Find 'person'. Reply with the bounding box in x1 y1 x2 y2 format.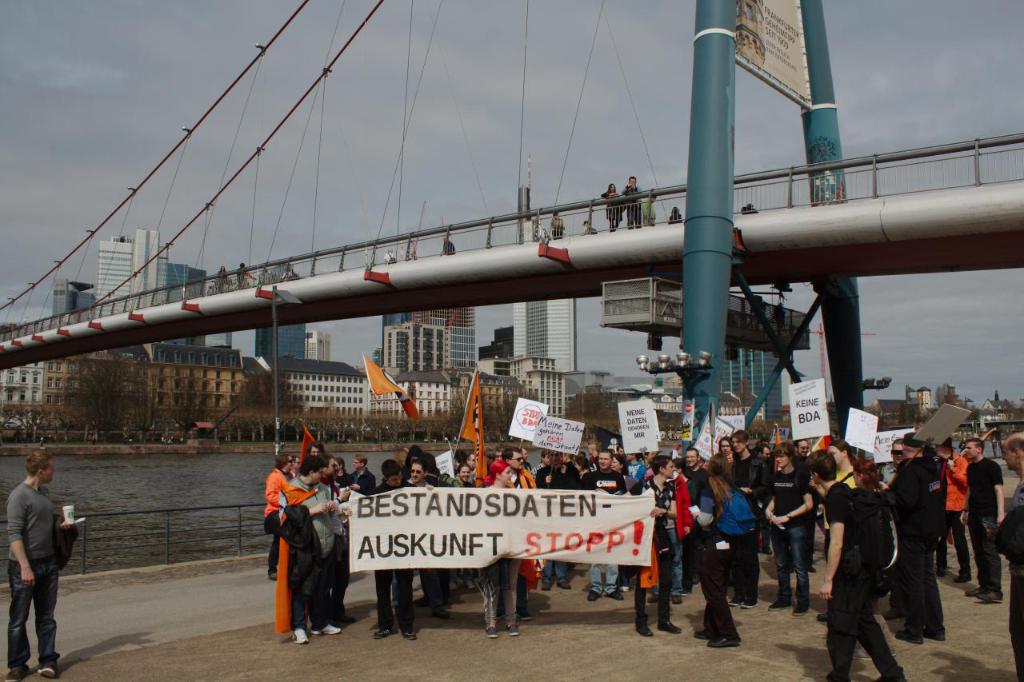
235 261 258 285.
